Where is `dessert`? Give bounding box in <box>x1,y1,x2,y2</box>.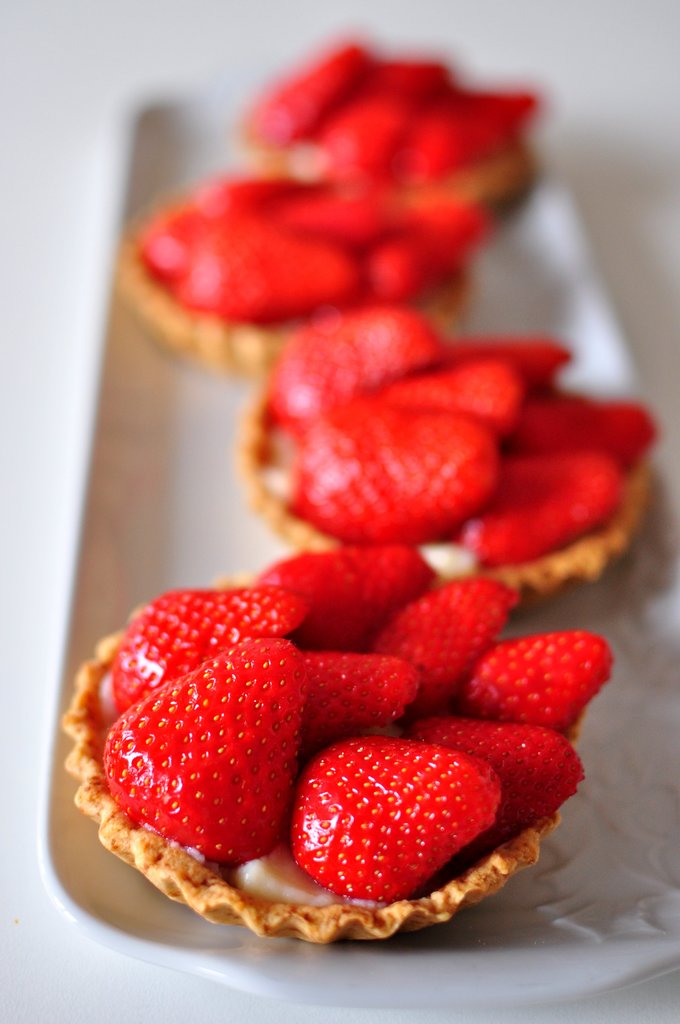
<box>102,178,504,374</box>.
